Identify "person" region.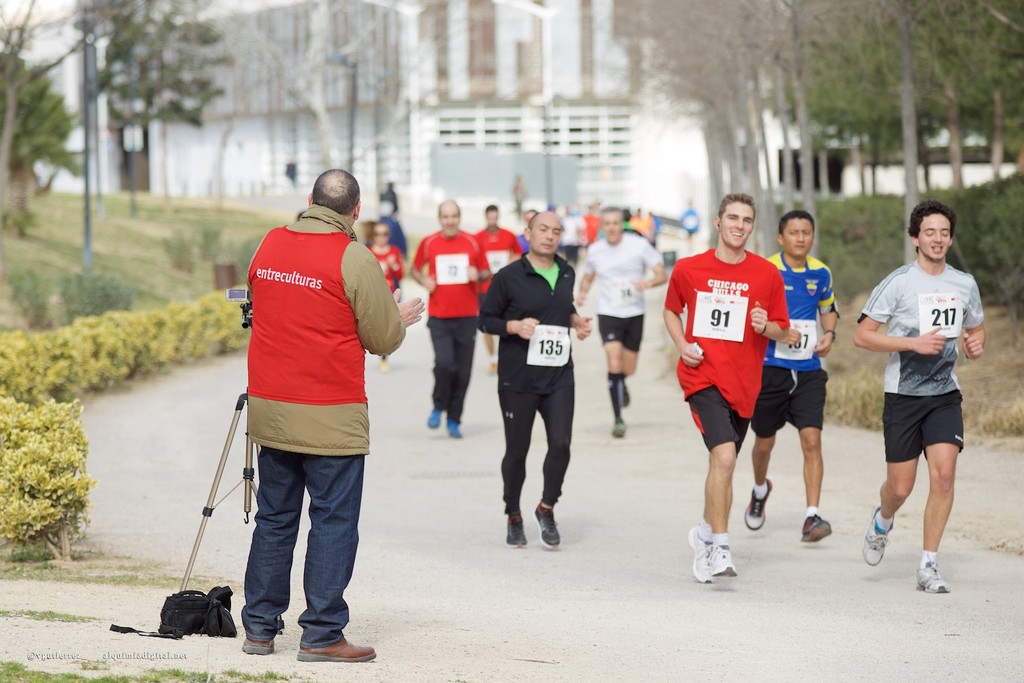
Region: left=750, top=208, right=833, bottom=550.
